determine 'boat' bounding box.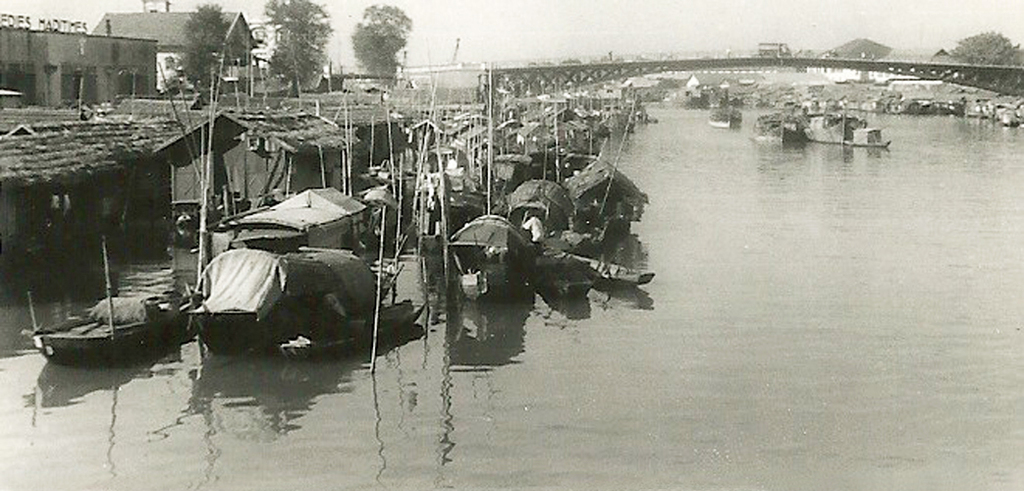
Determined: 24, 230, 199, 369.
